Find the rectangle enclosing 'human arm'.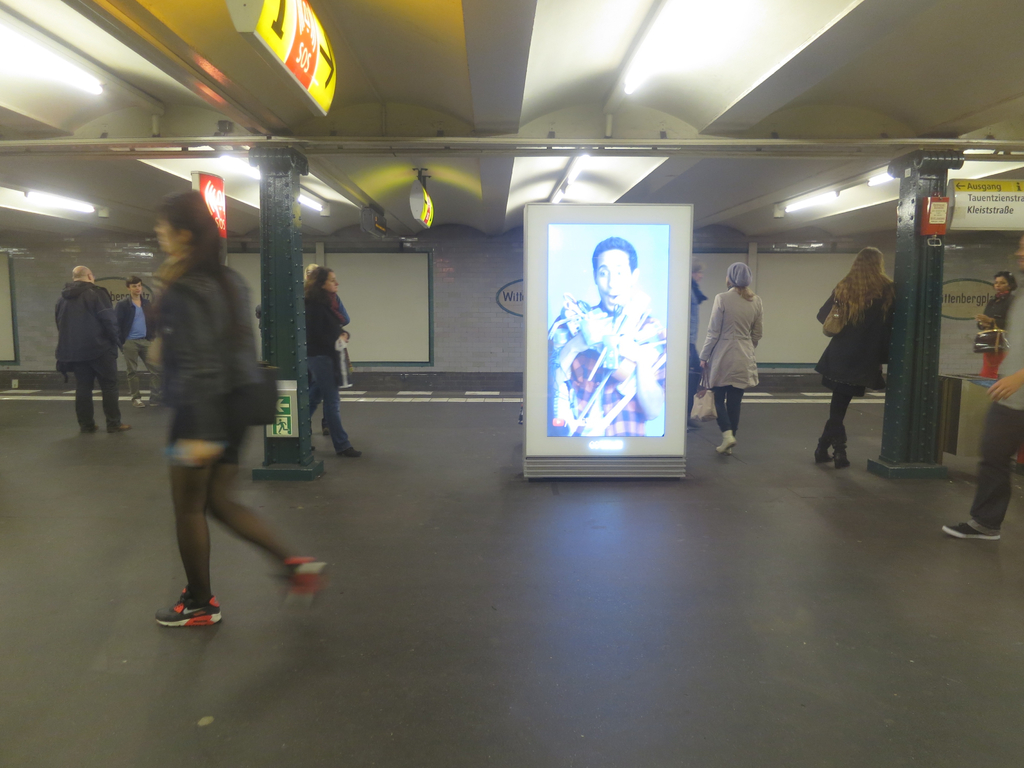
select_region(100, 284, 123, 349).
